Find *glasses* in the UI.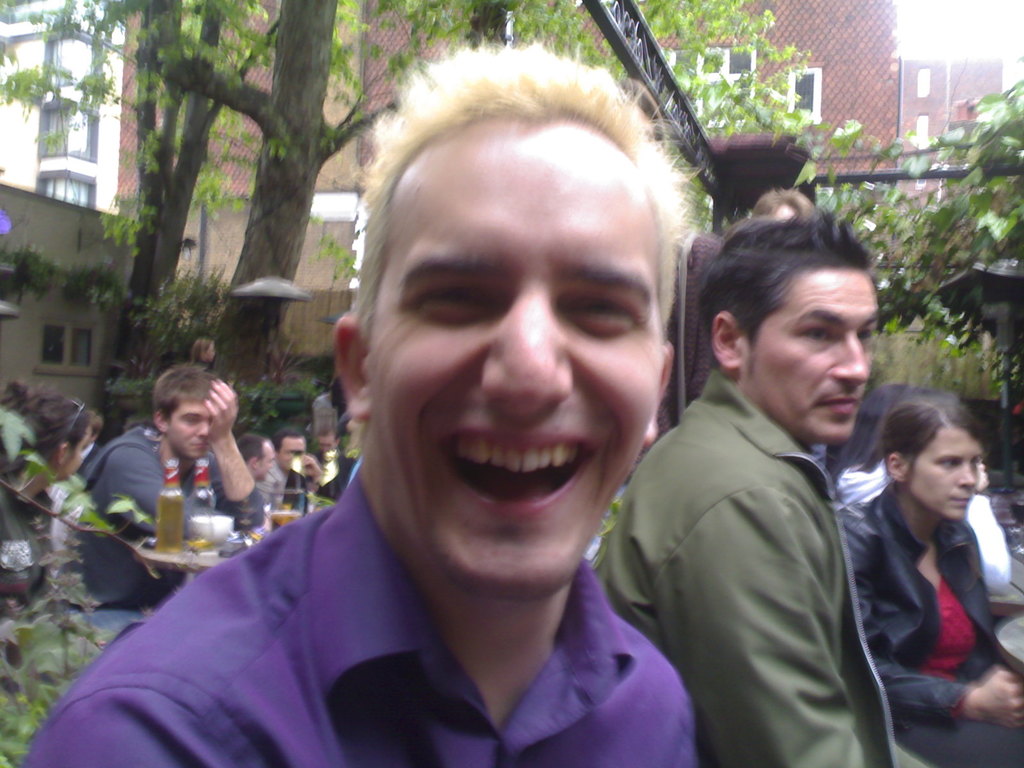
UI element at bbox=(58, 394, 88, 451).
